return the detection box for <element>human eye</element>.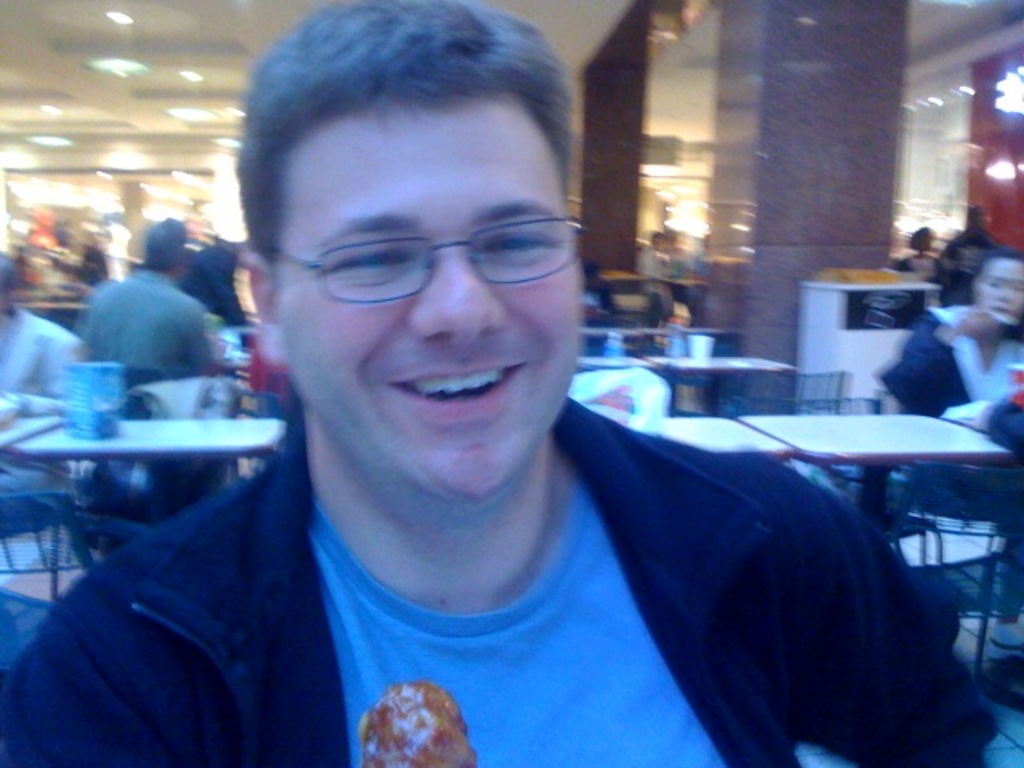
326,234,419,283.
